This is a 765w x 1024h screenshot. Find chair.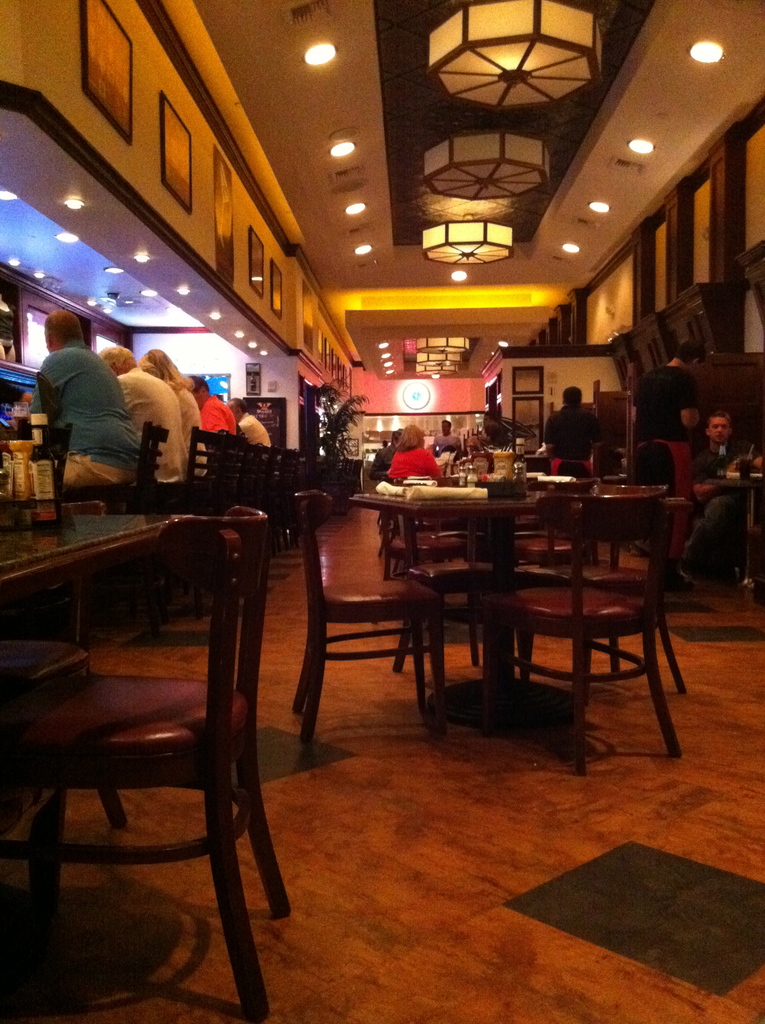
Bounding box: {"x1": 287, "y1": 490, "x2": 436, "y2": 748}.
